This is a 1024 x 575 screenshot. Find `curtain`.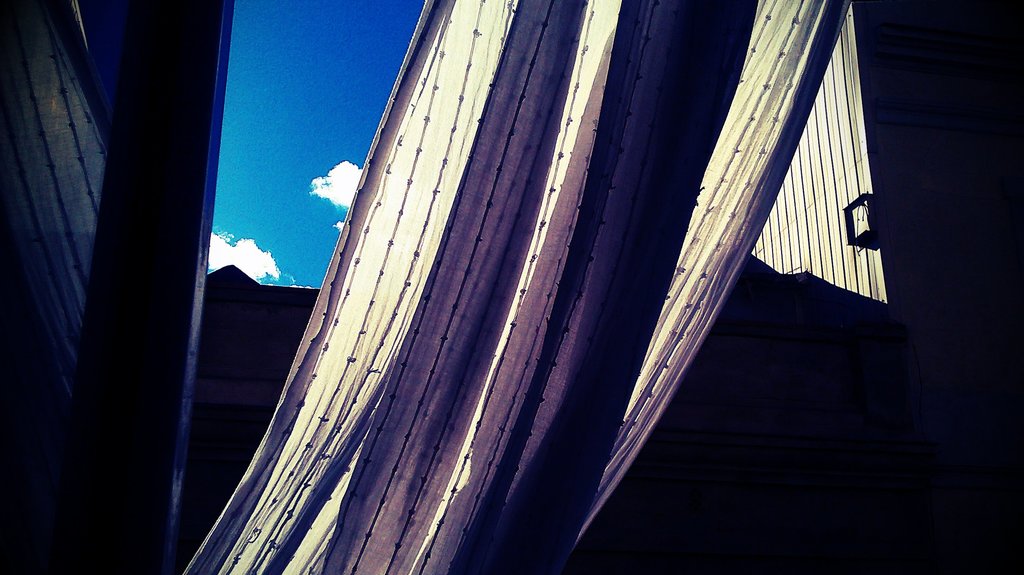
Bounding box: x1=169 y1=0 x2=846 y2=574.
